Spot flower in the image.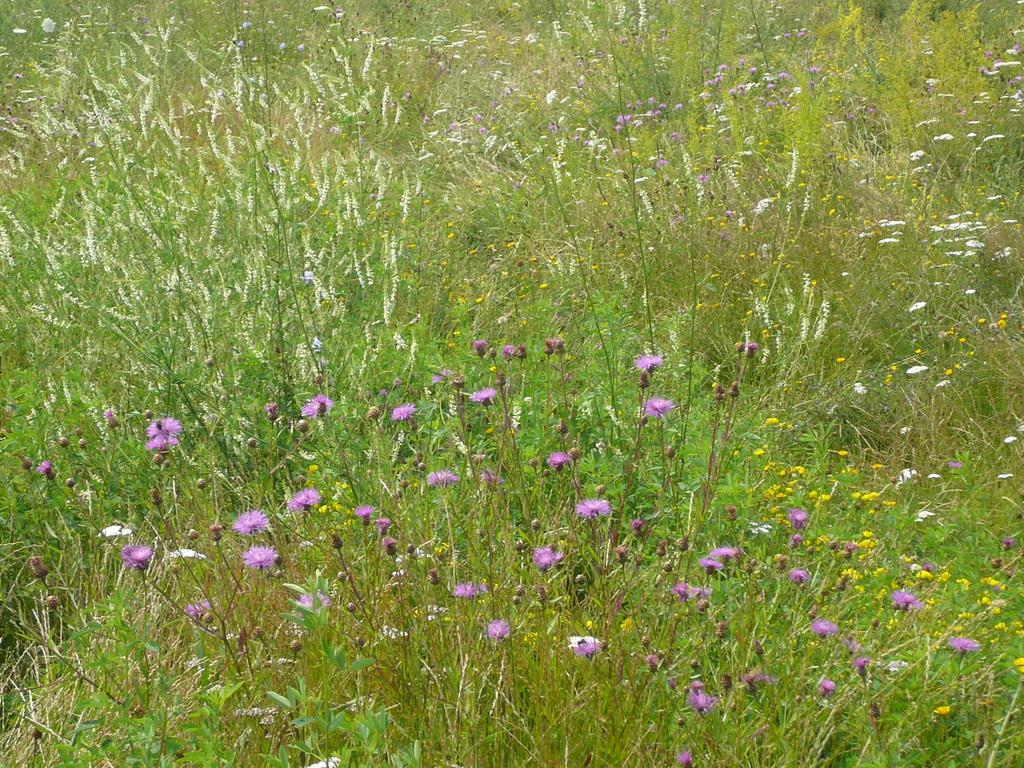
flower found at pyautogui.locateOnScreen(284, 485, 324, 515).
